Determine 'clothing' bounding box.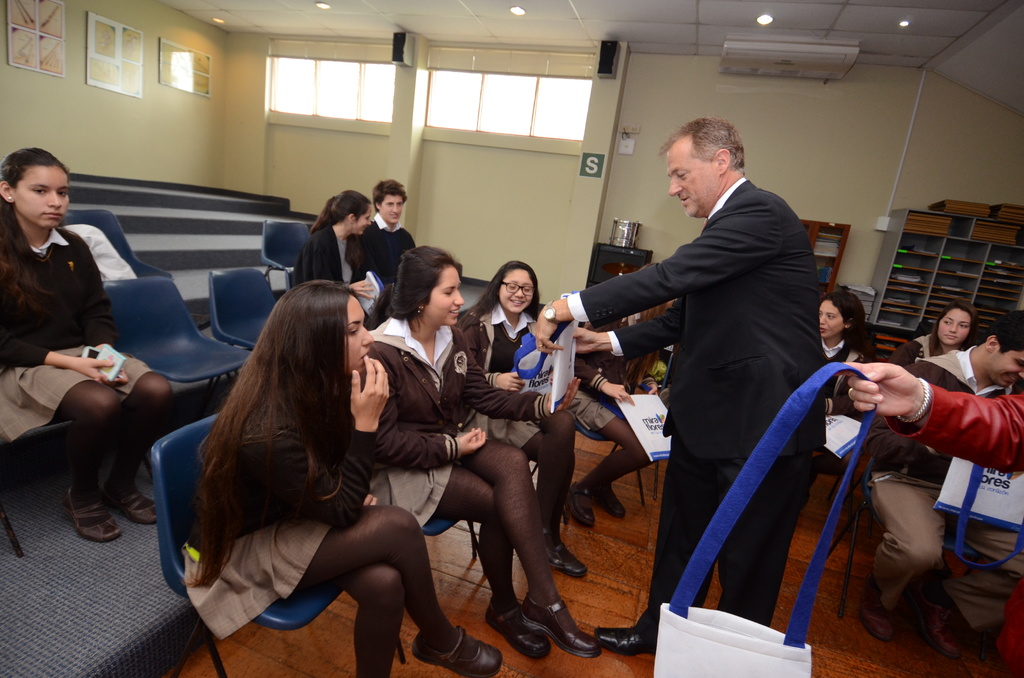
Determined: box(596, 122, 829, 593).
